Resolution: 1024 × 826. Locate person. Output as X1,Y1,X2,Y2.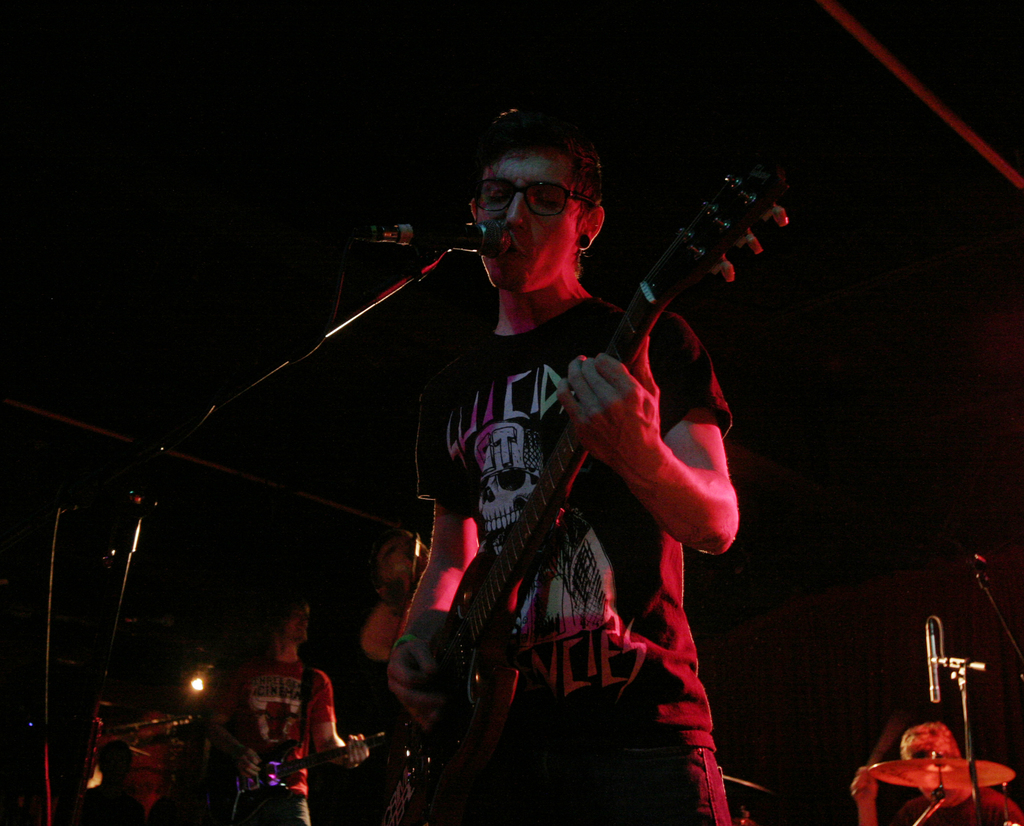
380,106,746,825.
